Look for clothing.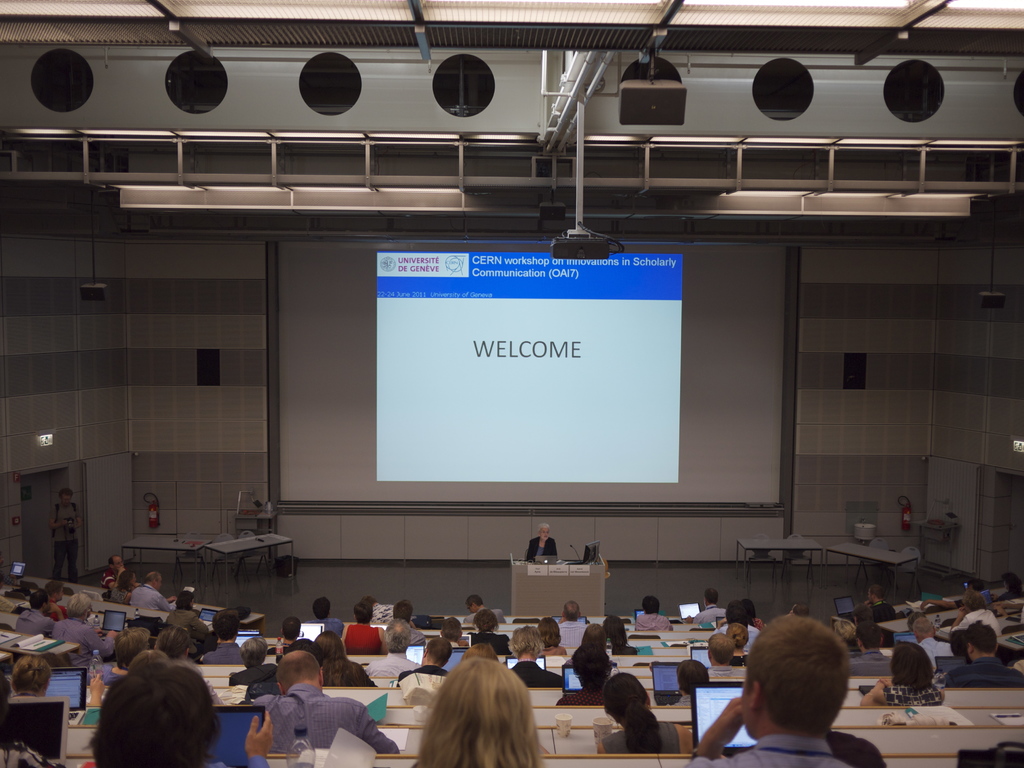
Found: Rect(934, 655, 967, 664).
